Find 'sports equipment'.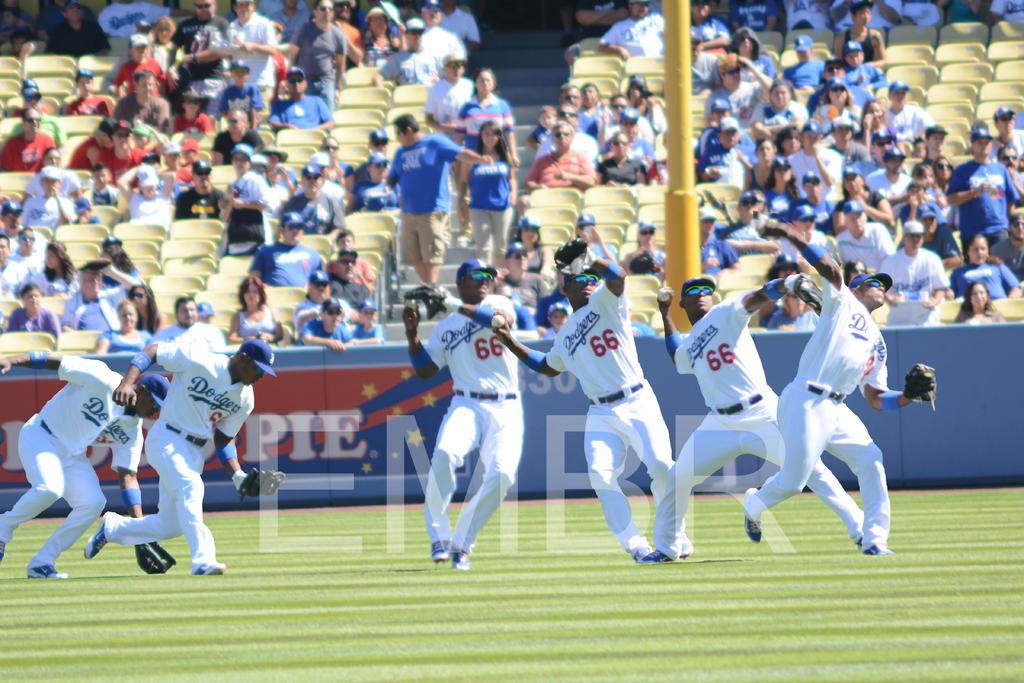
134 540 175 574.
